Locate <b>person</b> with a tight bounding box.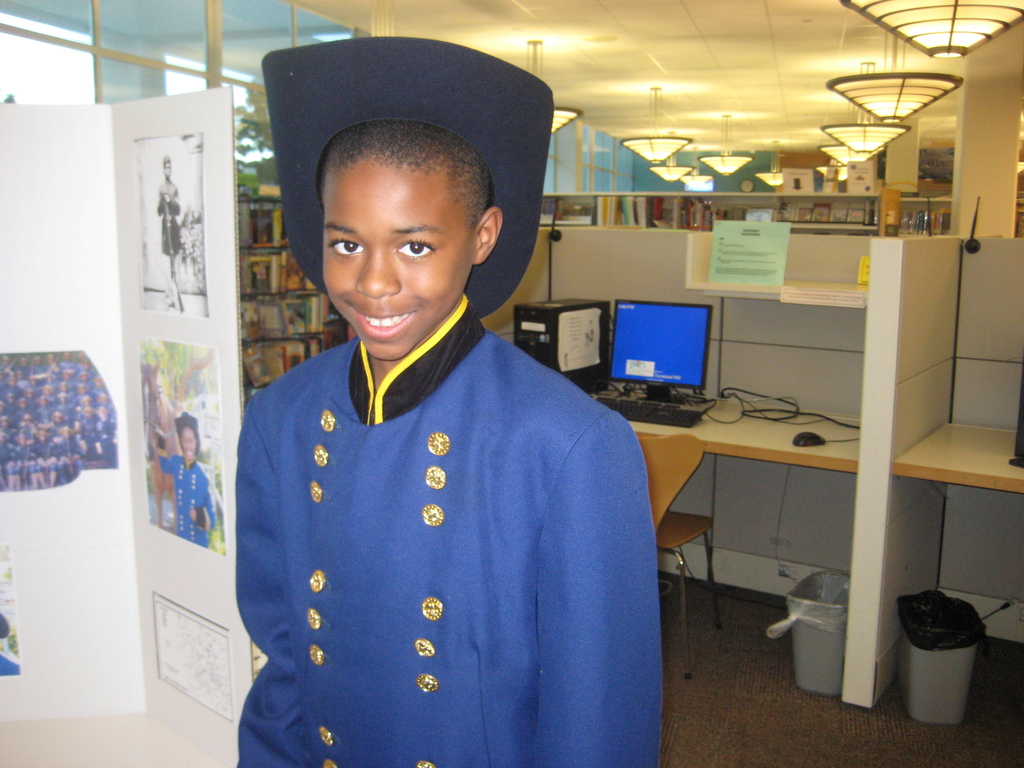
detection(154, 154, 182, 311).
